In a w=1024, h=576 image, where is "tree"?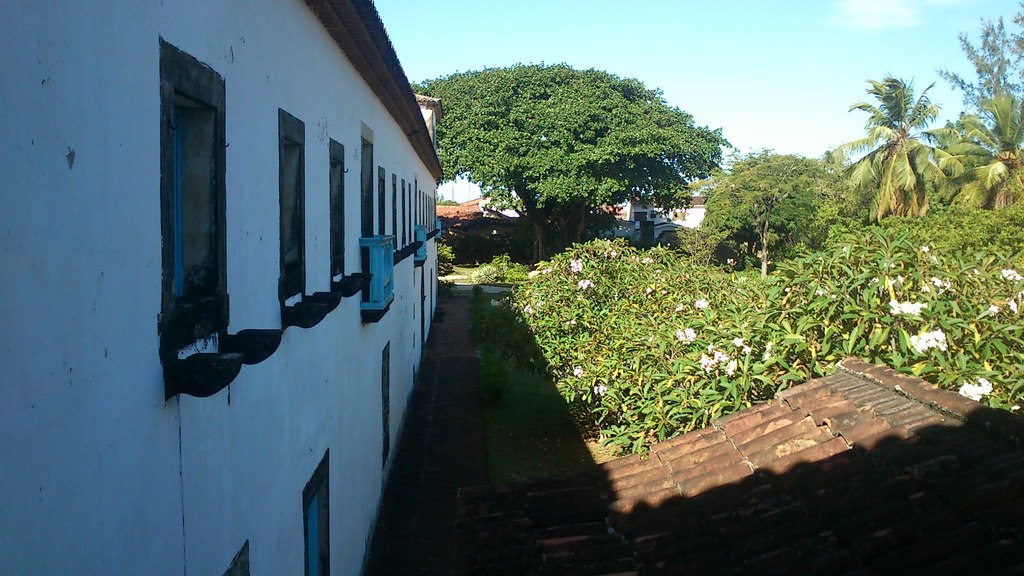
detection(938, 85, 1023, 226).
